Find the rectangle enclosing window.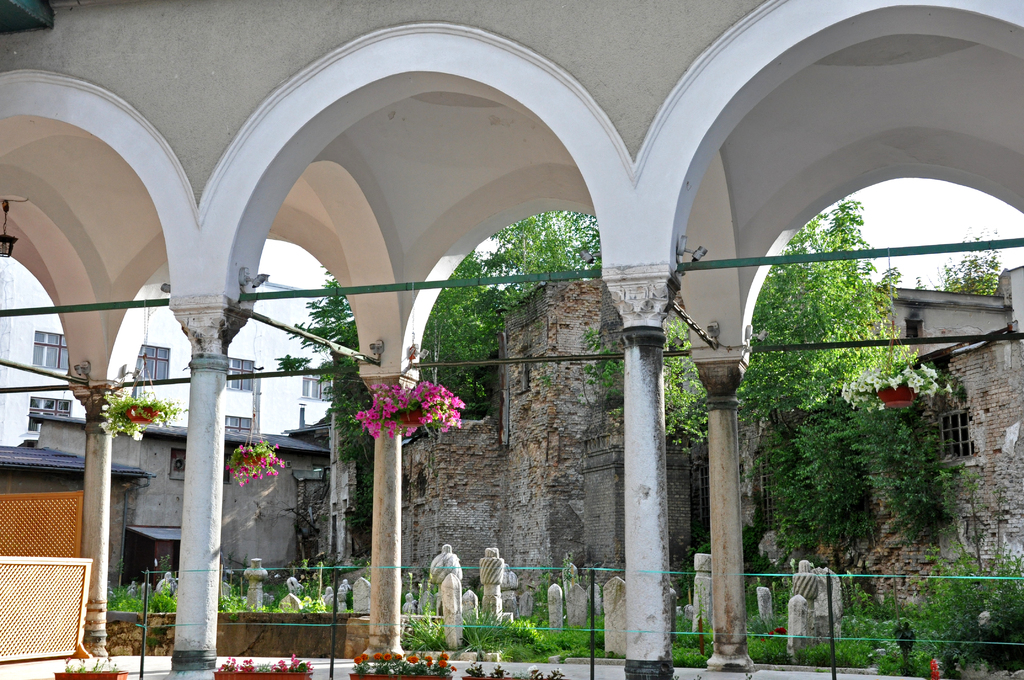
l=225, t=357, r=257, b=388.
